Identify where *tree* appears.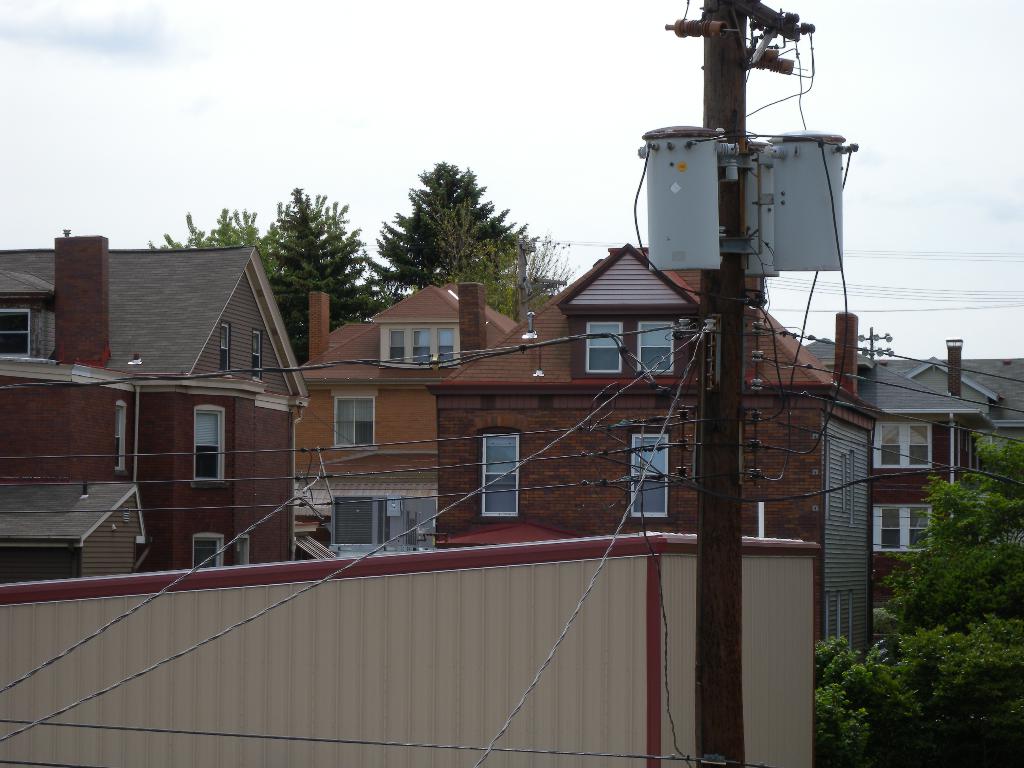
Appears at 156, 206, 269, 267.
